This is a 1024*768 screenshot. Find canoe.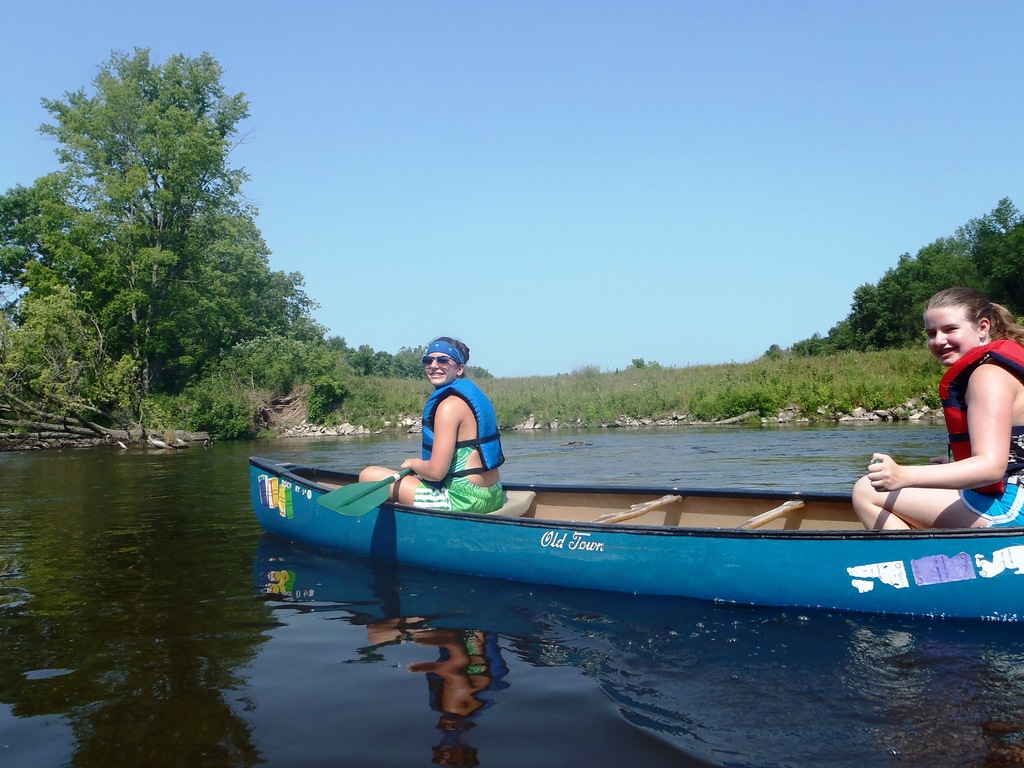
Bounding box: select_region(245, 448, 1023, 600).
